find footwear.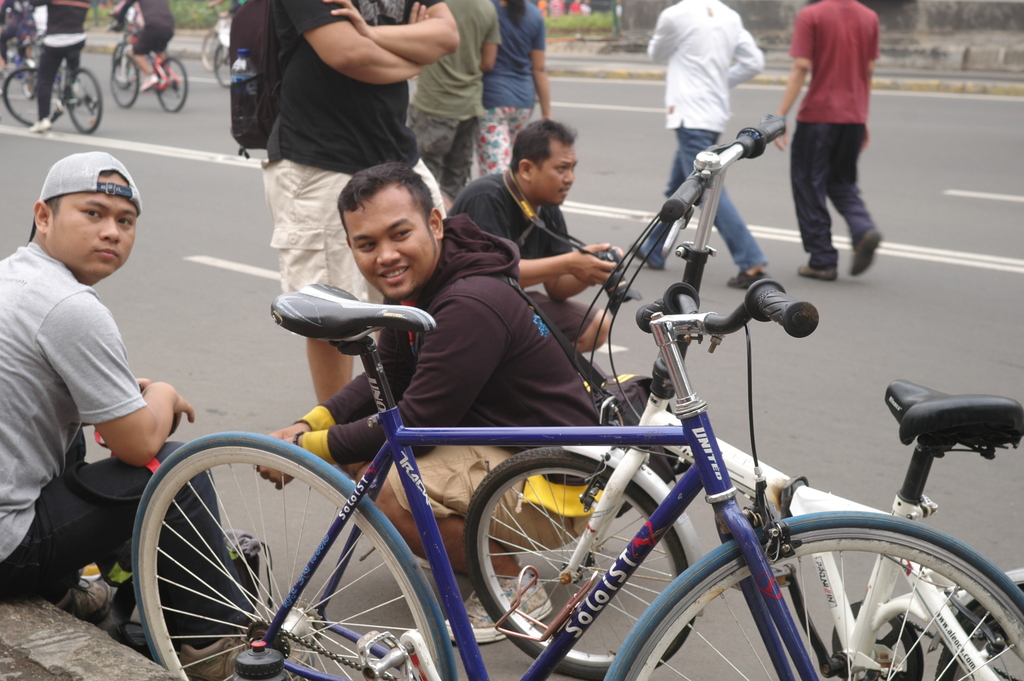
28/117/54/134.
